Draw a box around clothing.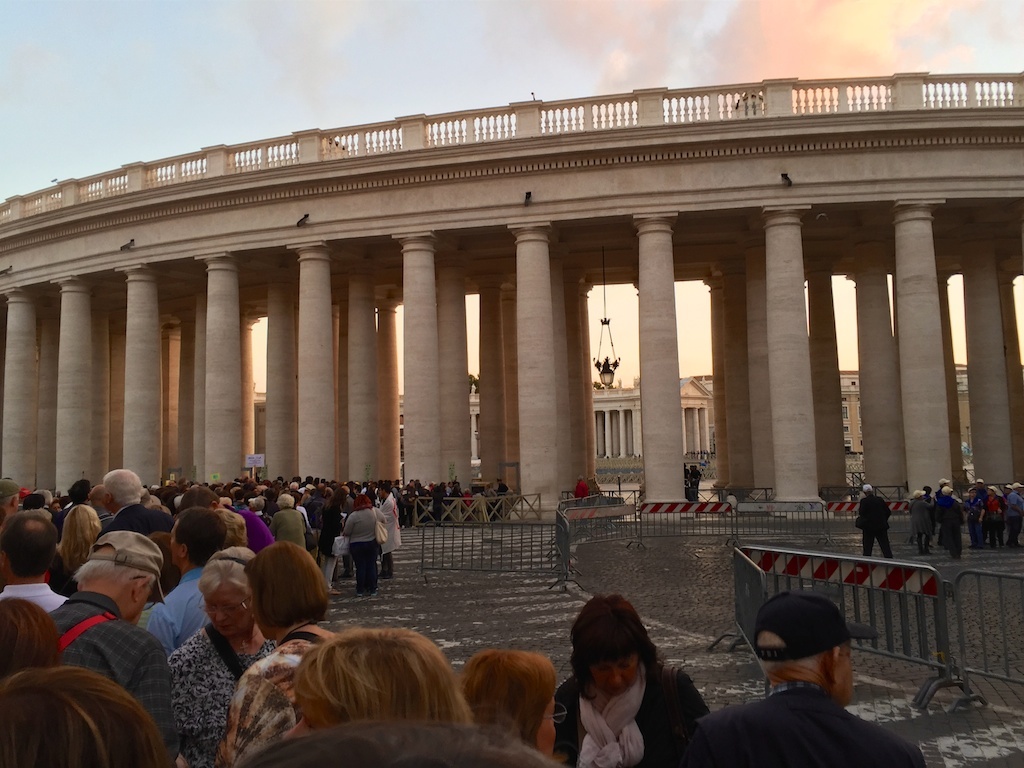
l=343, t=508, r=377, b=539.
